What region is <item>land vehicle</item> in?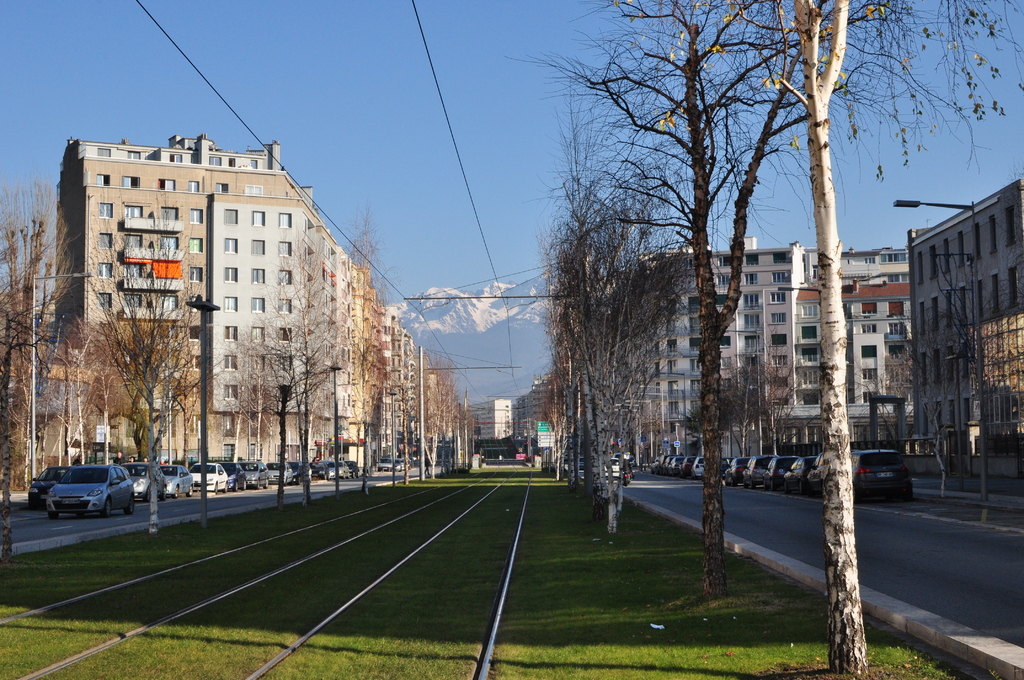
box(605, 459, 621, 476).
